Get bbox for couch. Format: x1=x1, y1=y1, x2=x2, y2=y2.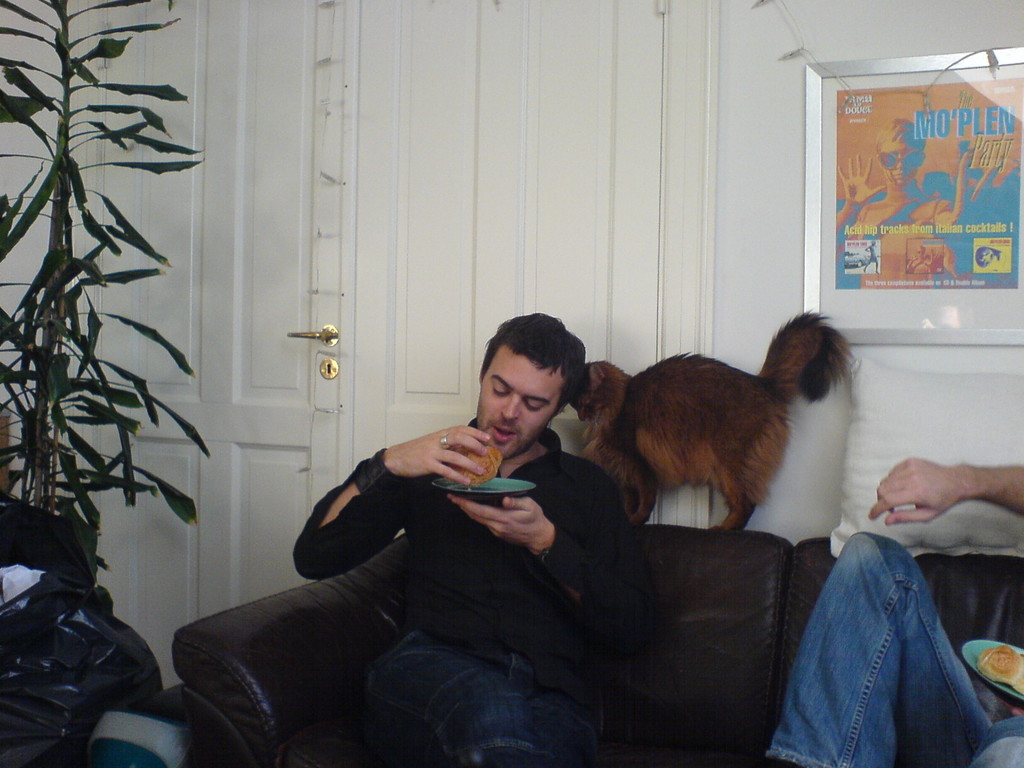
x1=164, y1=519, x2=1023, y2=767.
